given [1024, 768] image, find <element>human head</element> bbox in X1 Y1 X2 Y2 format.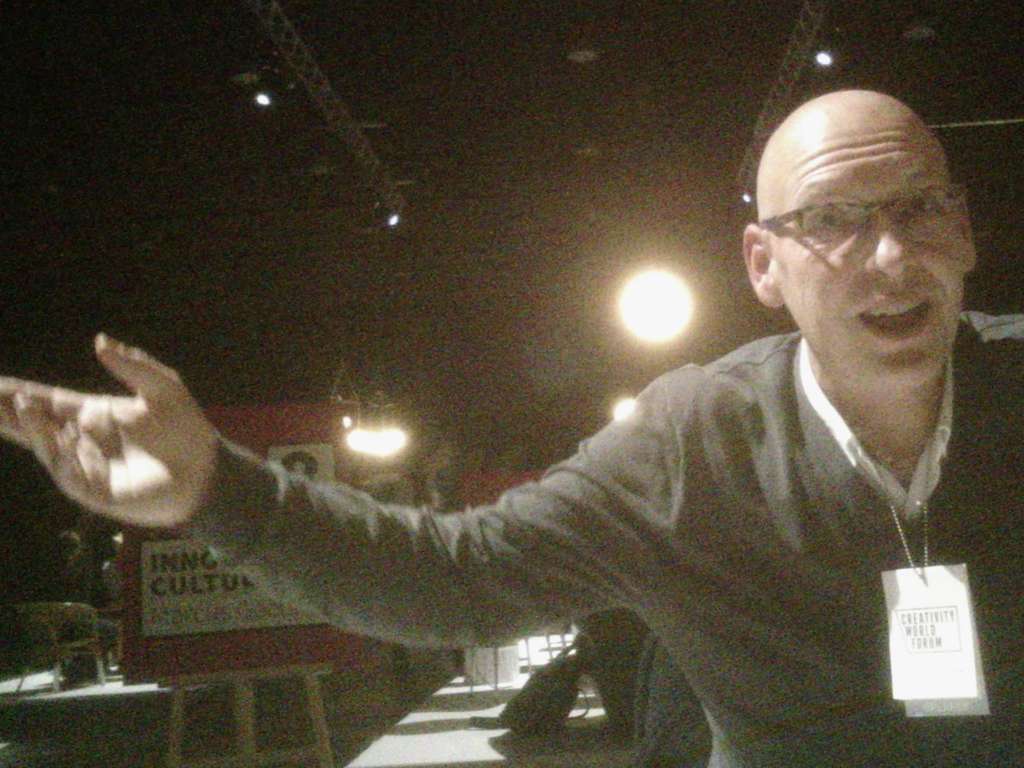
50 532 83 571.
